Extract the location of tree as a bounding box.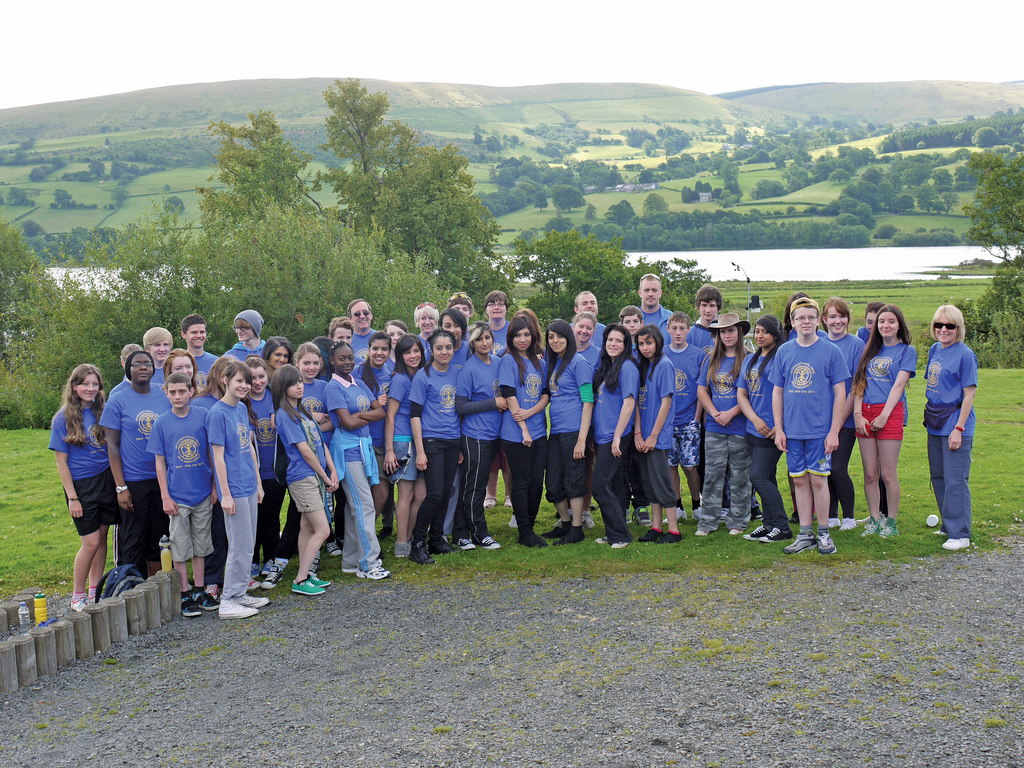
BBox(160, 193, 187, 212).
